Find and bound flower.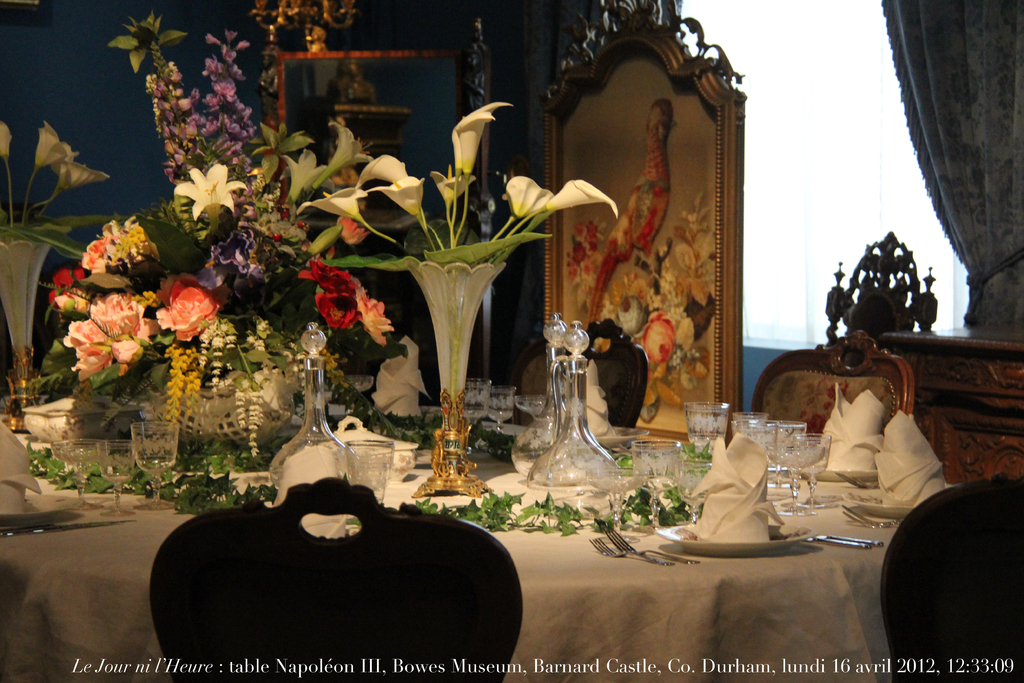
Bound: [296, 190, 373, 230].
